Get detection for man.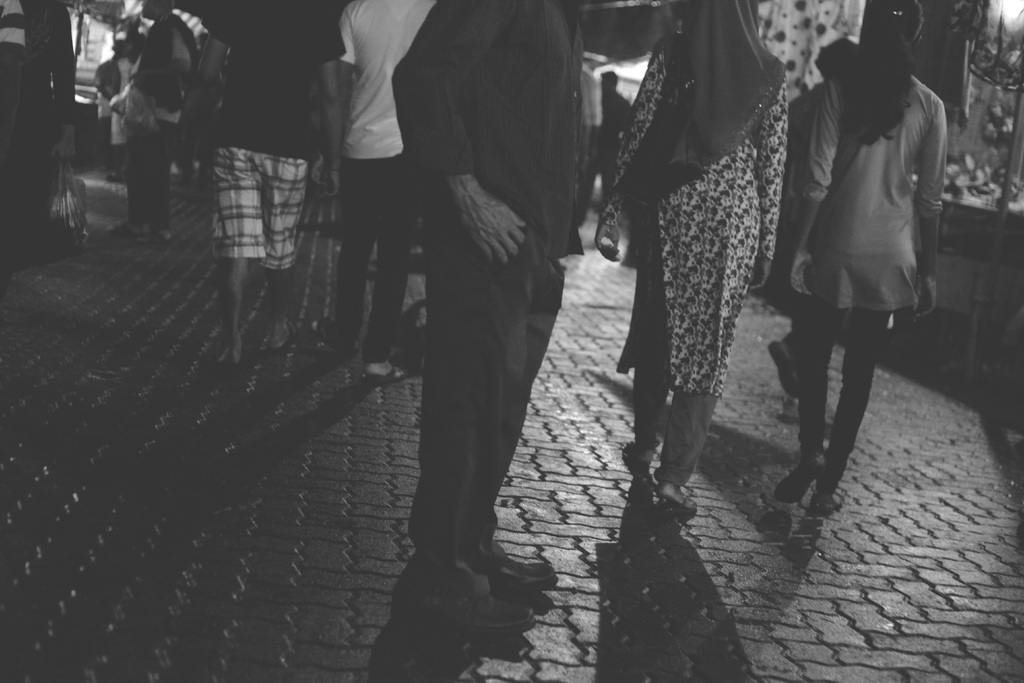
Detection: box(388, 0, 579, 643).
